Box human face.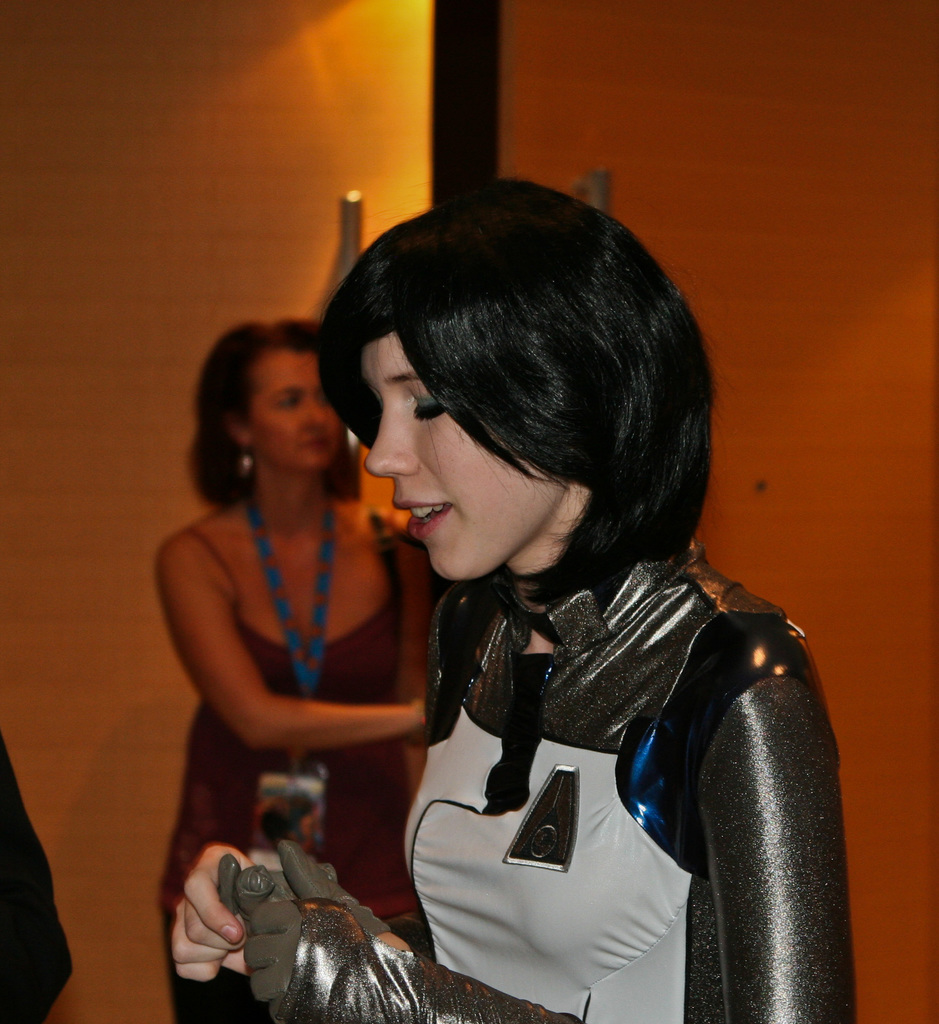
rect(244, 348, 349, 472).
